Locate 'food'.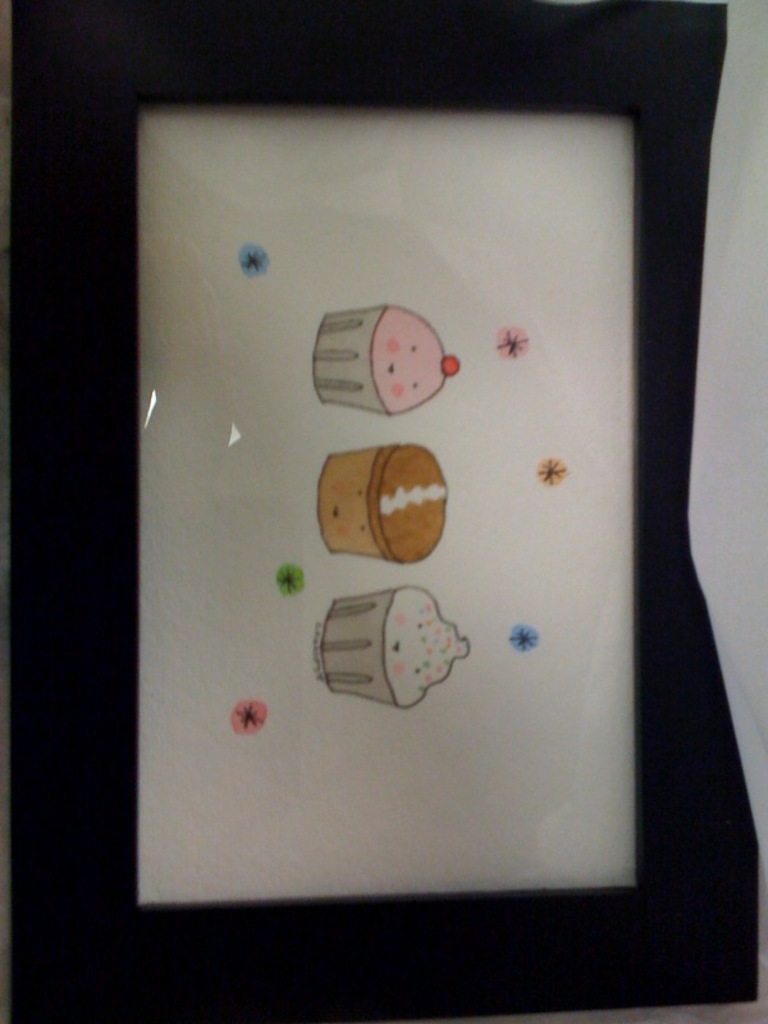
Bounding box: [x1=365, y1=302, x2=458, y2=420].
